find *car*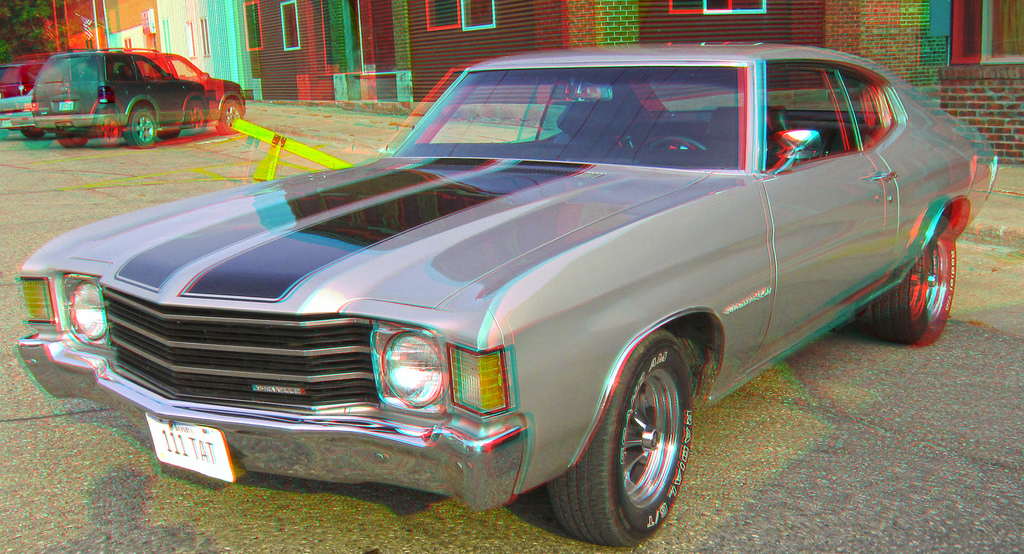
pyautogui.locateOnScreen(0, 58, 44, 138)
